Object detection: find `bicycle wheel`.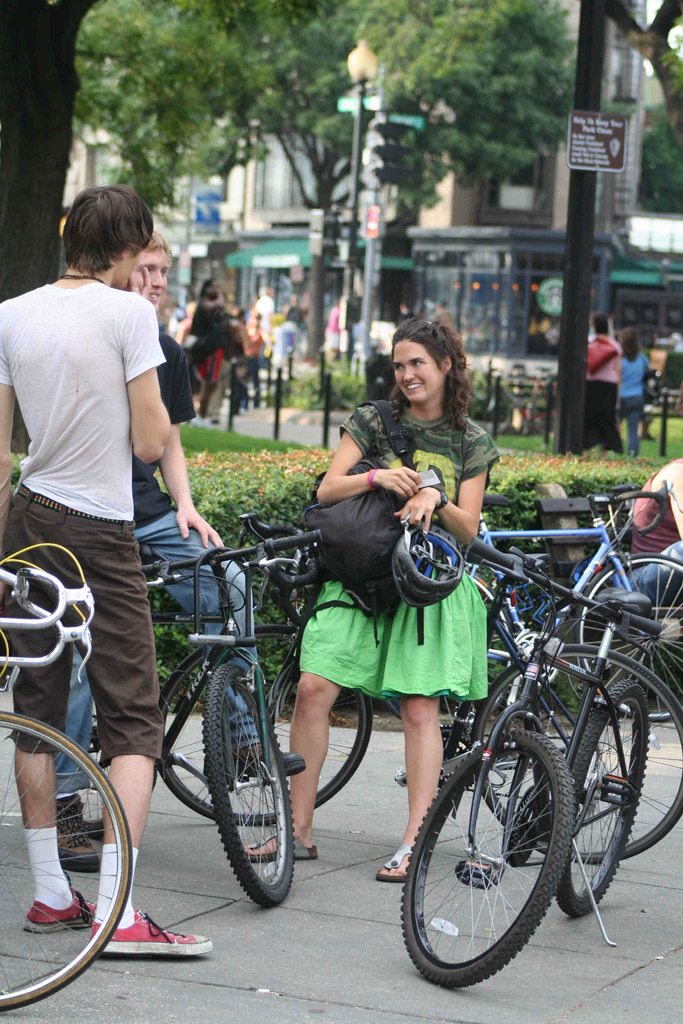
(x1=0, y1=708, x2=132, y2=1011).
